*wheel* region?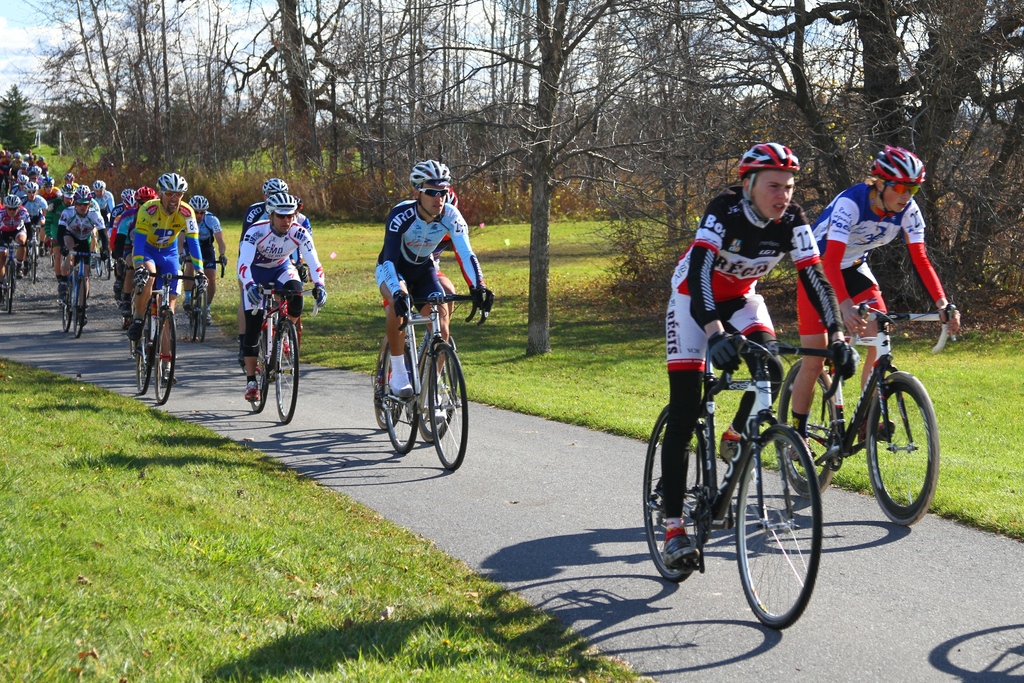
250,334,269,413
